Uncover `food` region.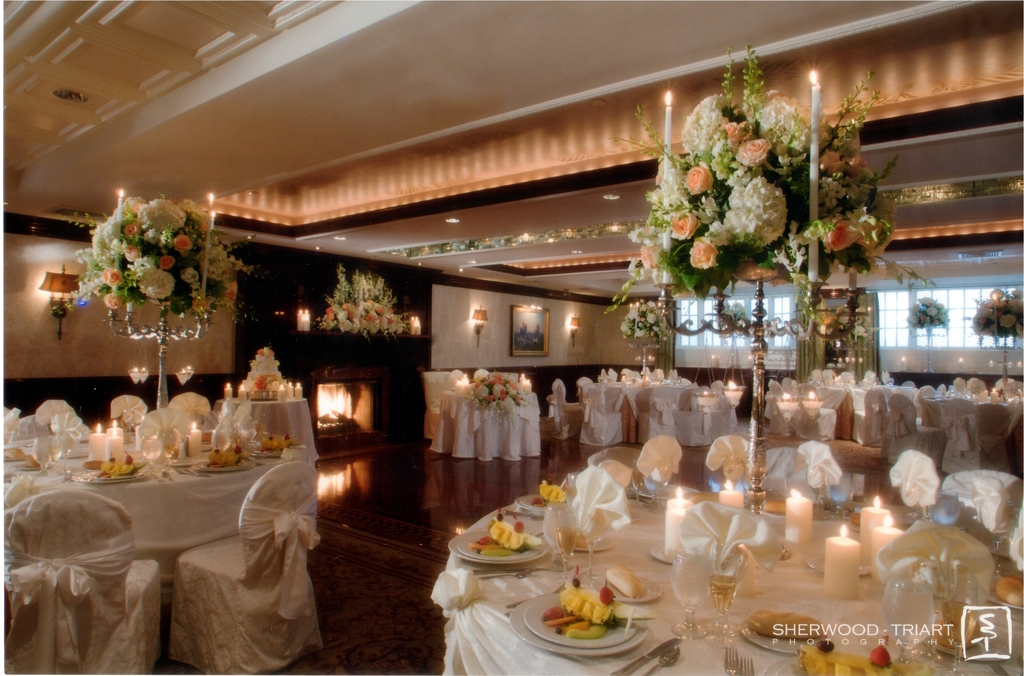
Uncovered: 999/580/1023/607.
